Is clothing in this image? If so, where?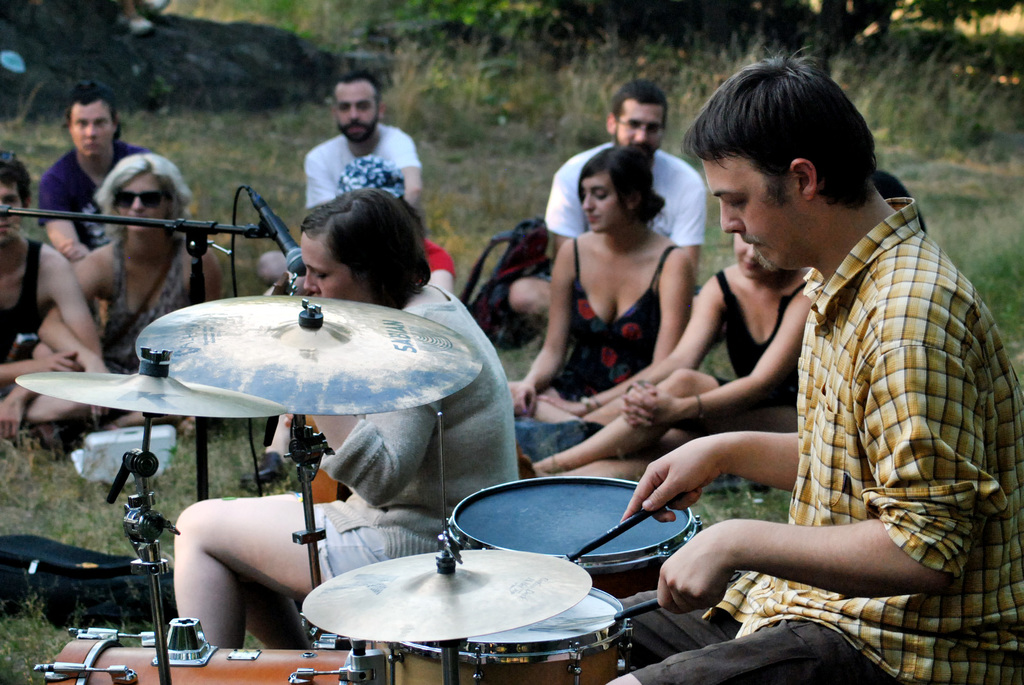
Yes, at crop(0, 238, 50, 373).
